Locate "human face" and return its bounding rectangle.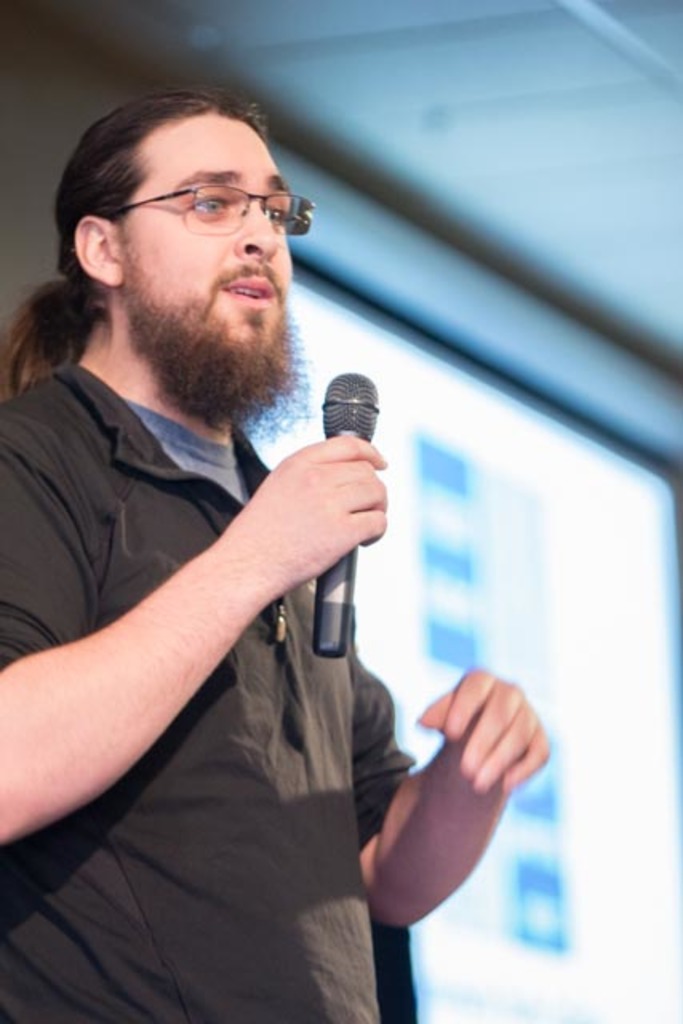
(x1=118, y1=112, x2=293, y2=370).
